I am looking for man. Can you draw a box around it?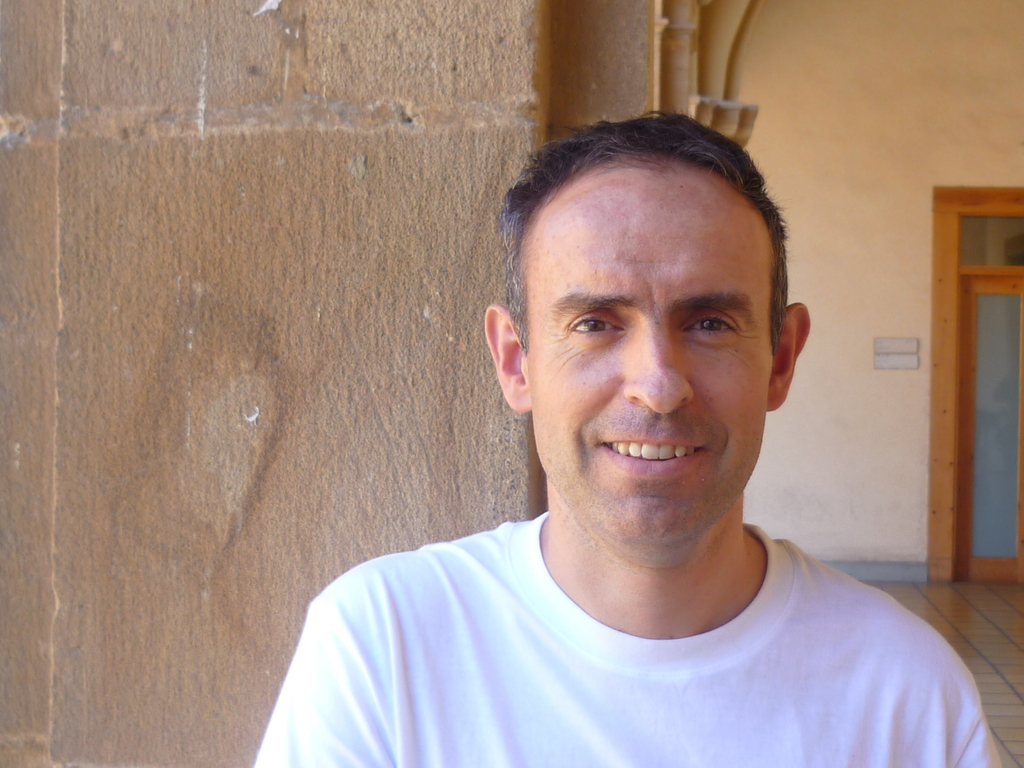
Sure, the bounding box is bbox=(262, 80, 1023, 764).
